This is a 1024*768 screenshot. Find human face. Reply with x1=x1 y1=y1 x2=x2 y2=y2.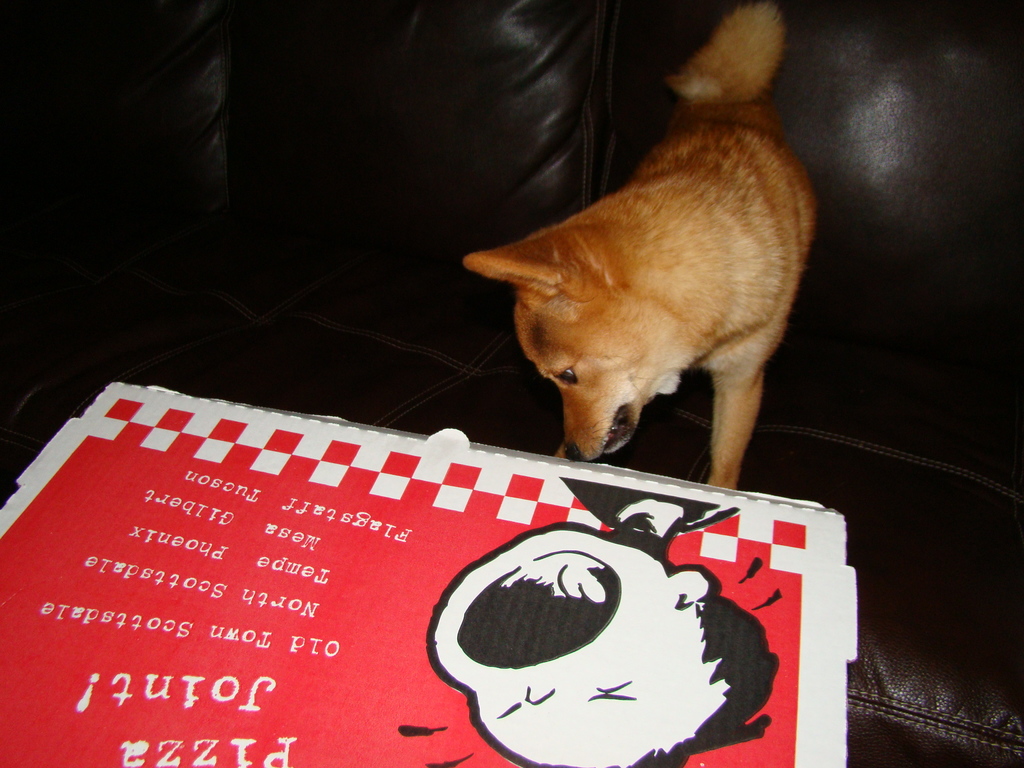
x1=429 y1=523 x2=731 y2=767.
